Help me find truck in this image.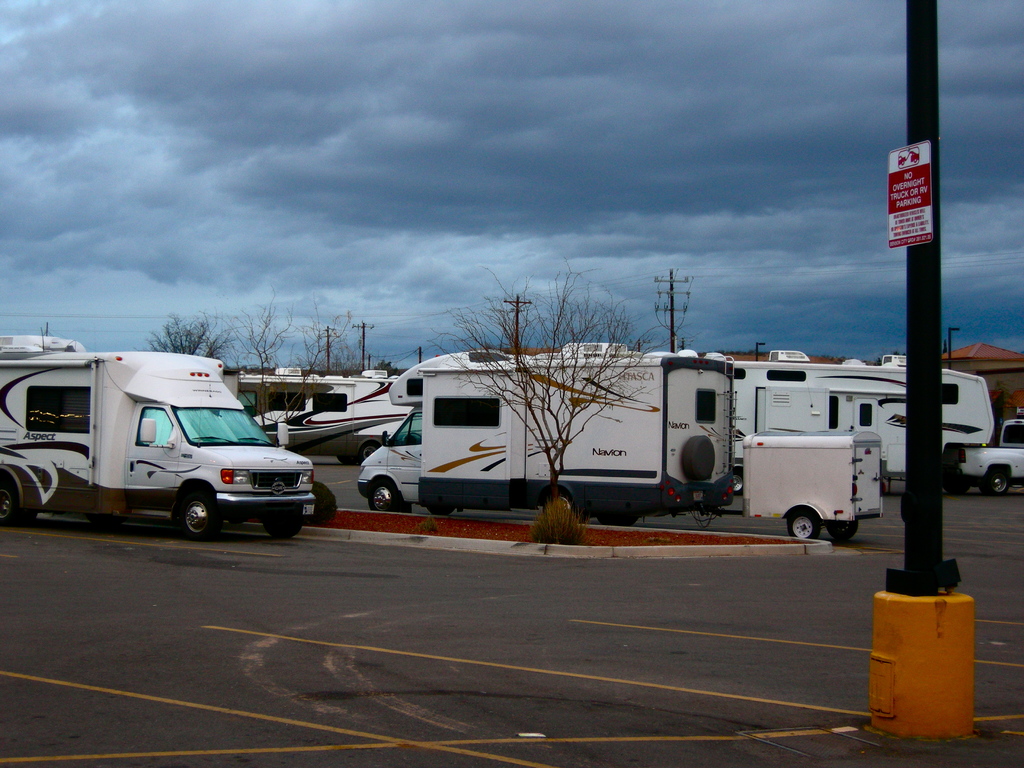
Found it: 241:364:432:465.
